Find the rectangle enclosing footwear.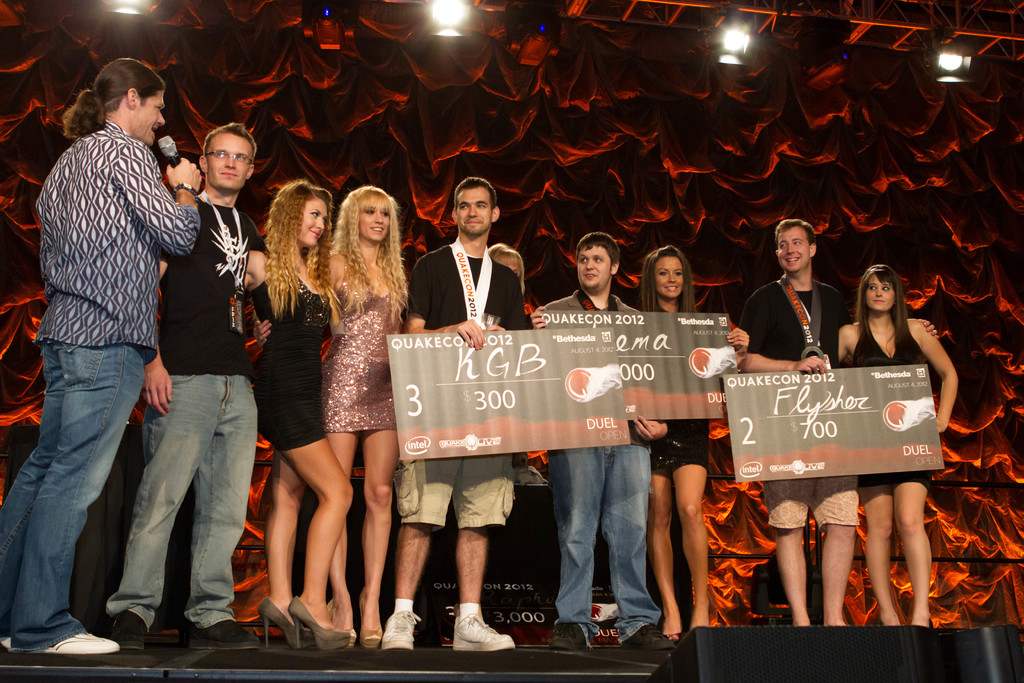
crop(181, 618, 263, 652).
